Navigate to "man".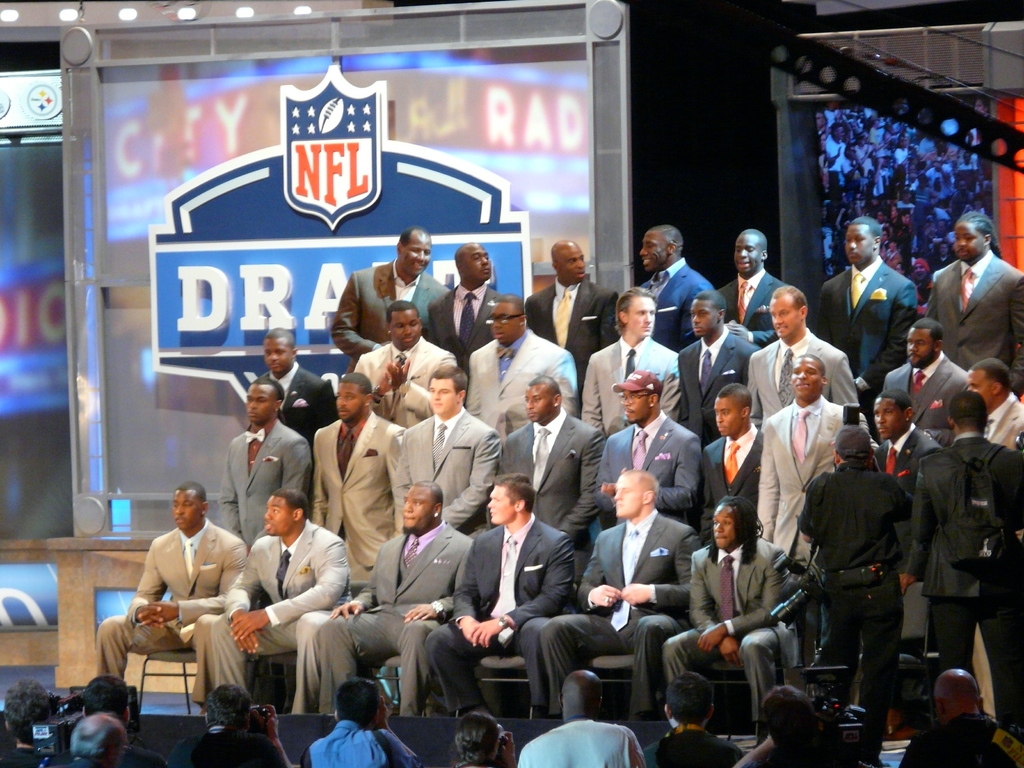
Navigation target: l=805, t=223, r=912, b=378.
